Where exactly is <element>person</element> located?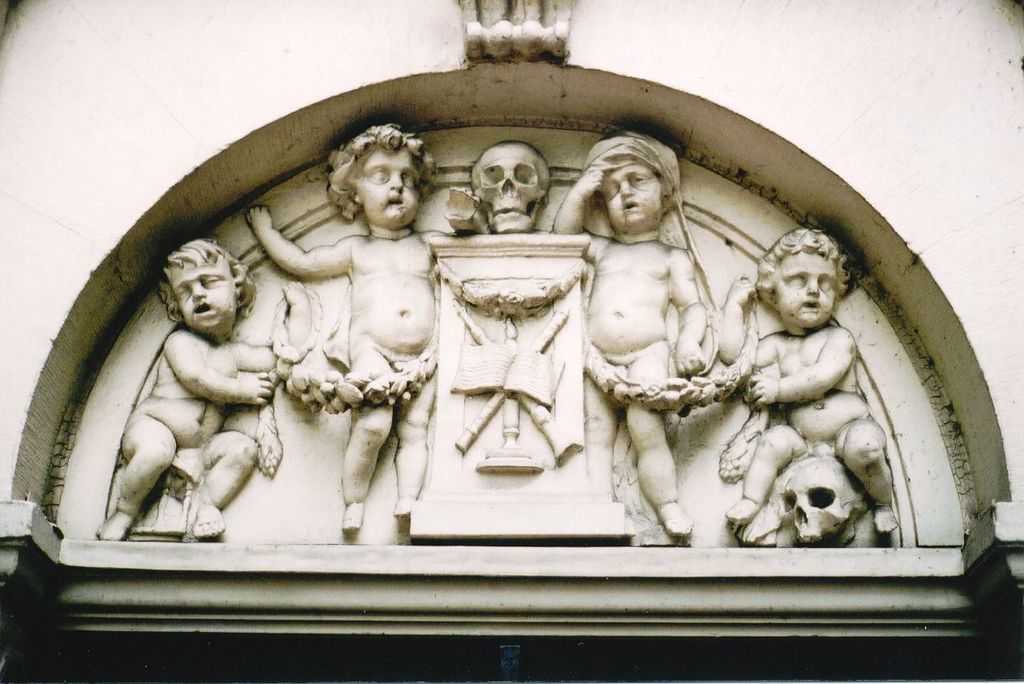
Its bounding box is select_region(717, 225, 902, 534).
